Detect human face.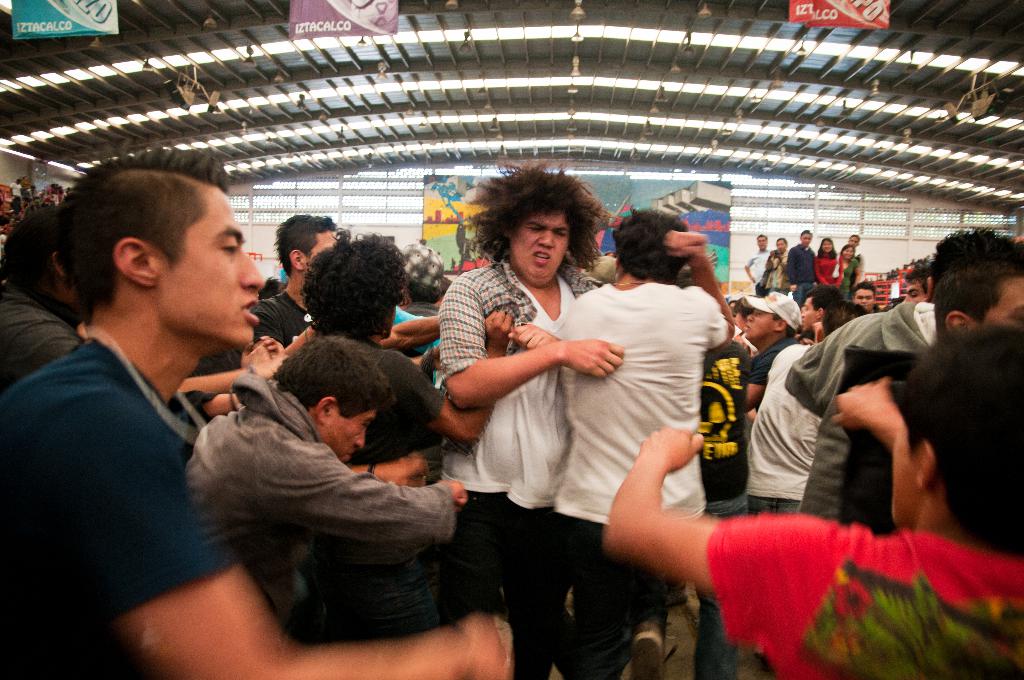
Detected at locate(840, 245, 854, 261).
